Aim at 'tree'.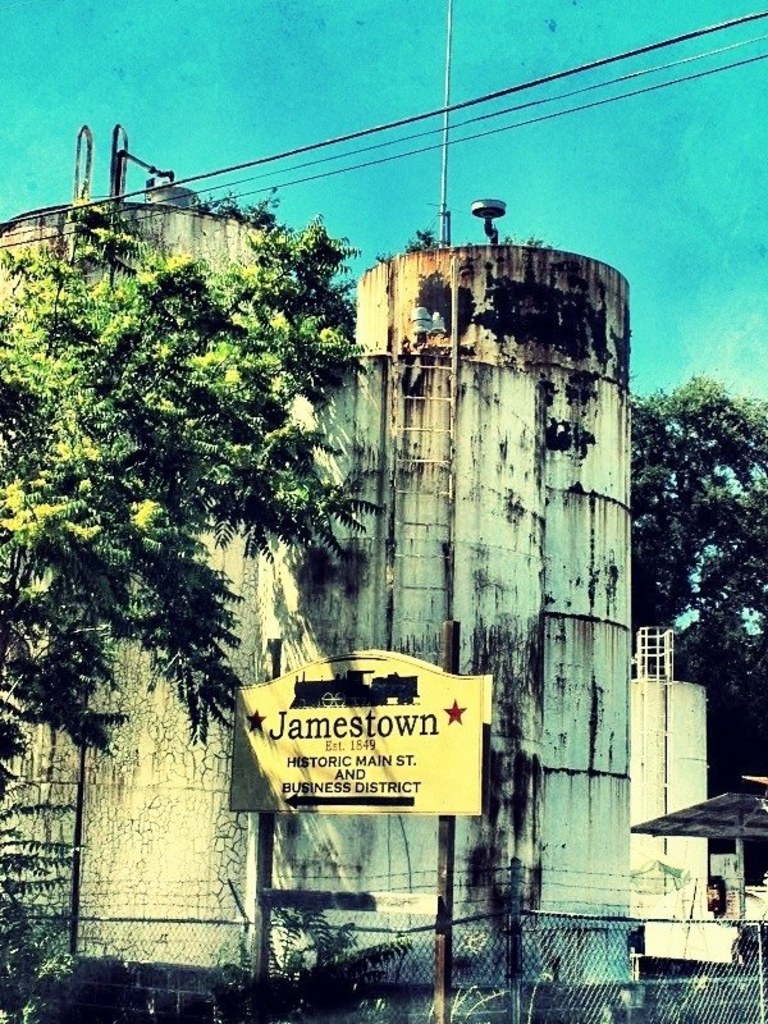
Aimed at {"x1": 646, "y1": 333, "x2": 758, "y2": 696}.
